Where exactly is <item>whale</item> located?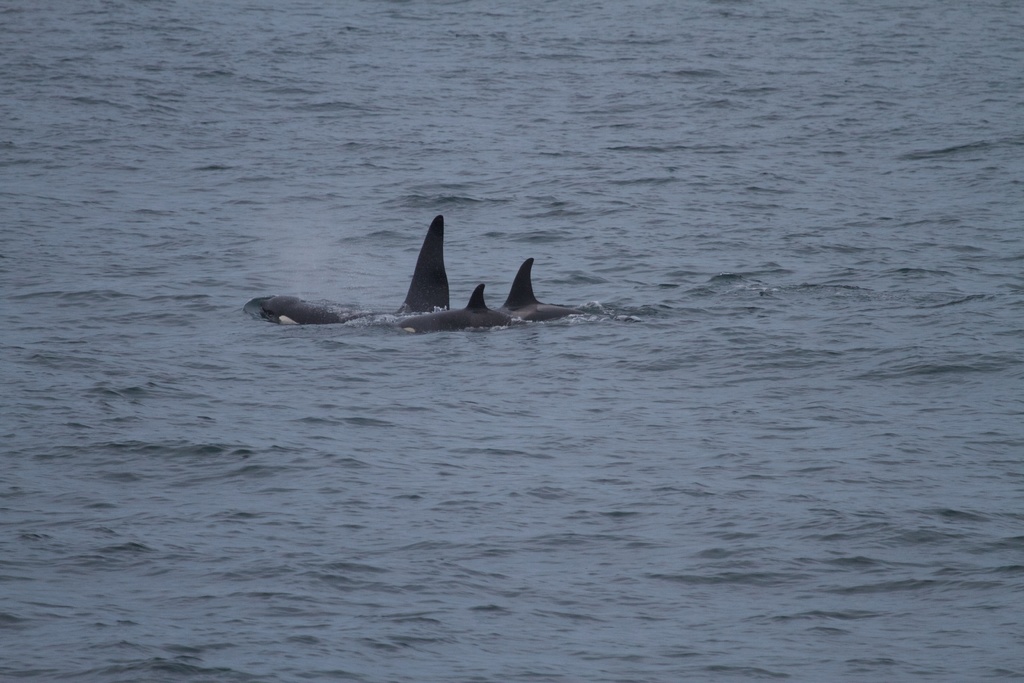
Its bounding box is box(246, 213, 452, 328).
